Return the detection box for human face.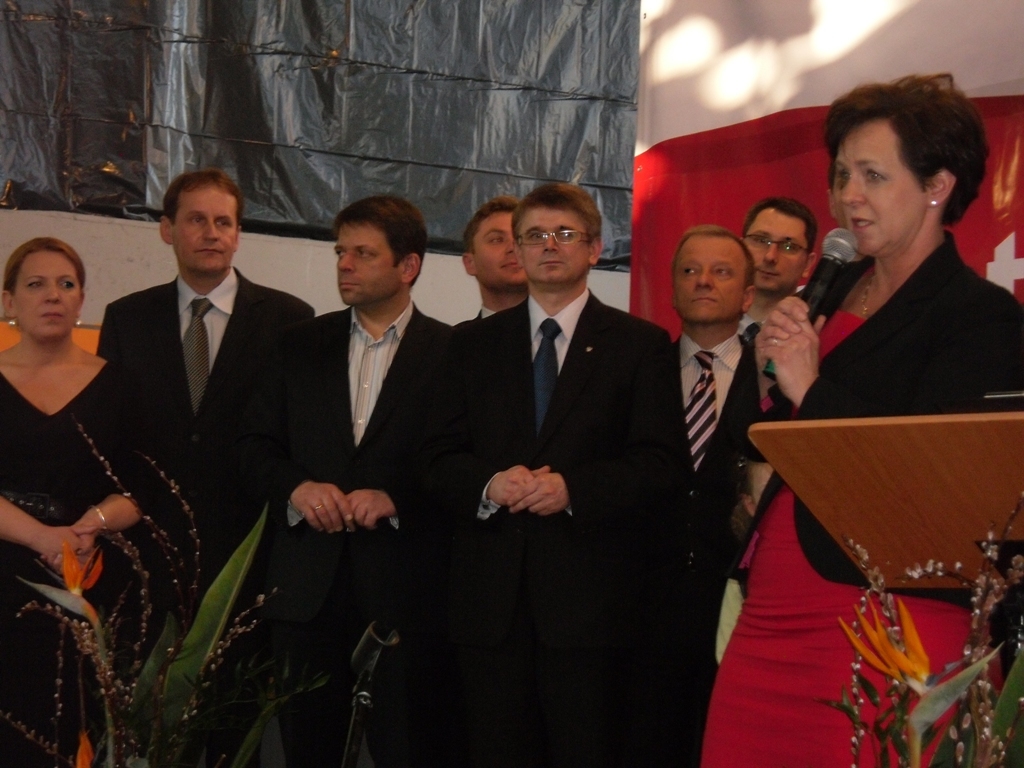
region(333, 225, 400, 303).
